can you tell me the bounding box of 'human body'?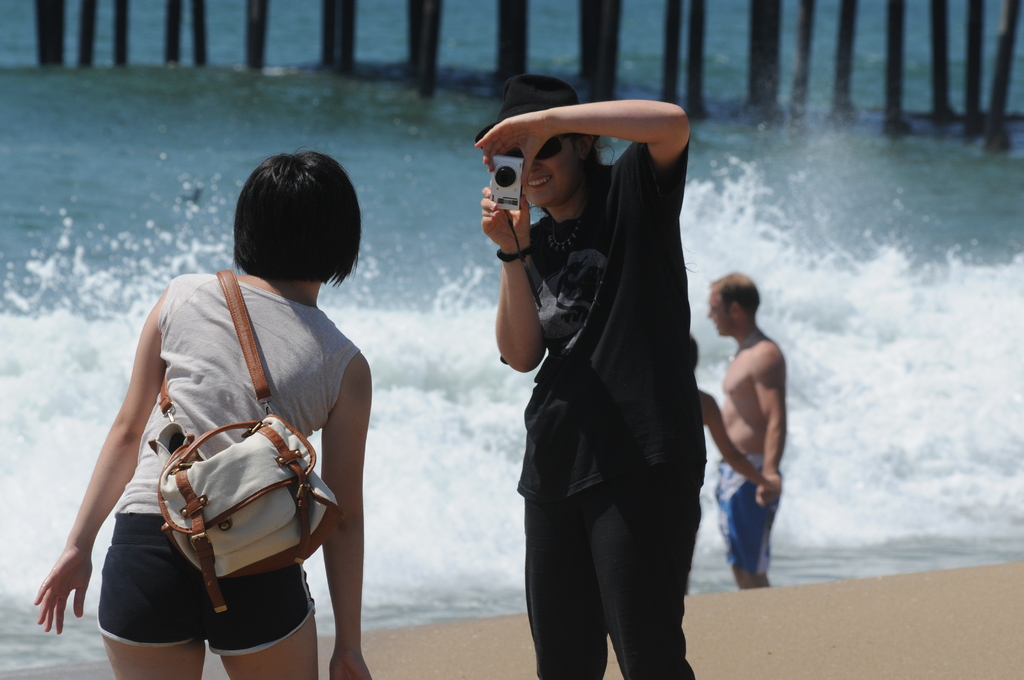
711/328/797/582.
